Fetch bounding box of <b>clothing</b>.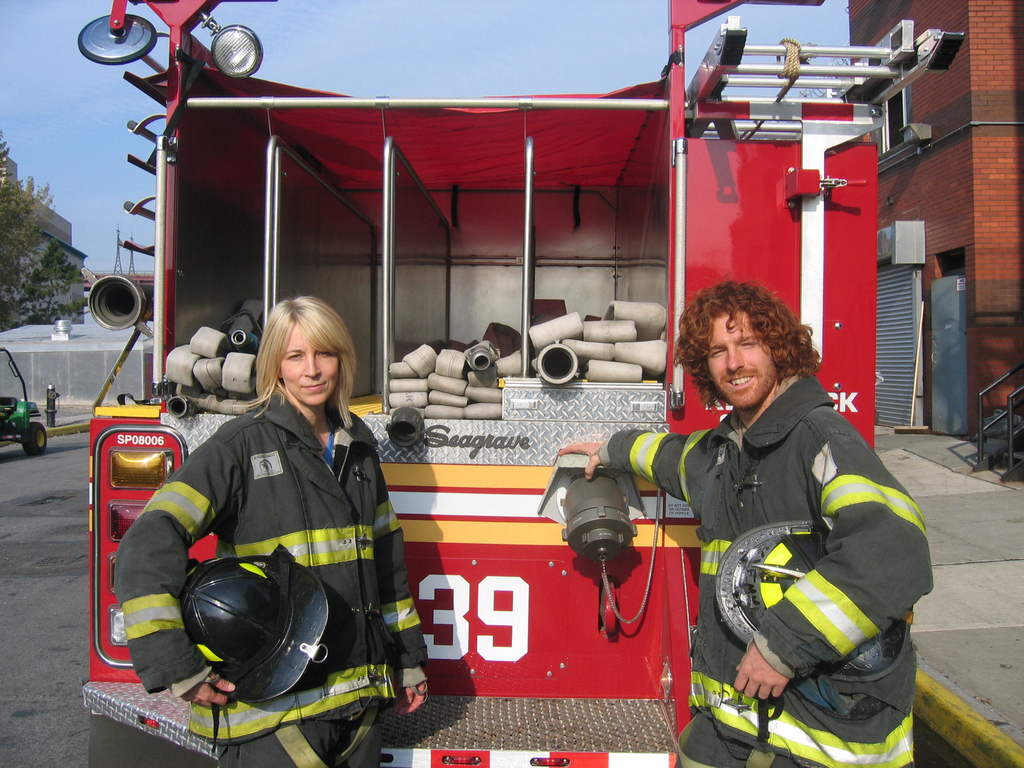
Bbox: bbox=(117, 388, 428, 767).
